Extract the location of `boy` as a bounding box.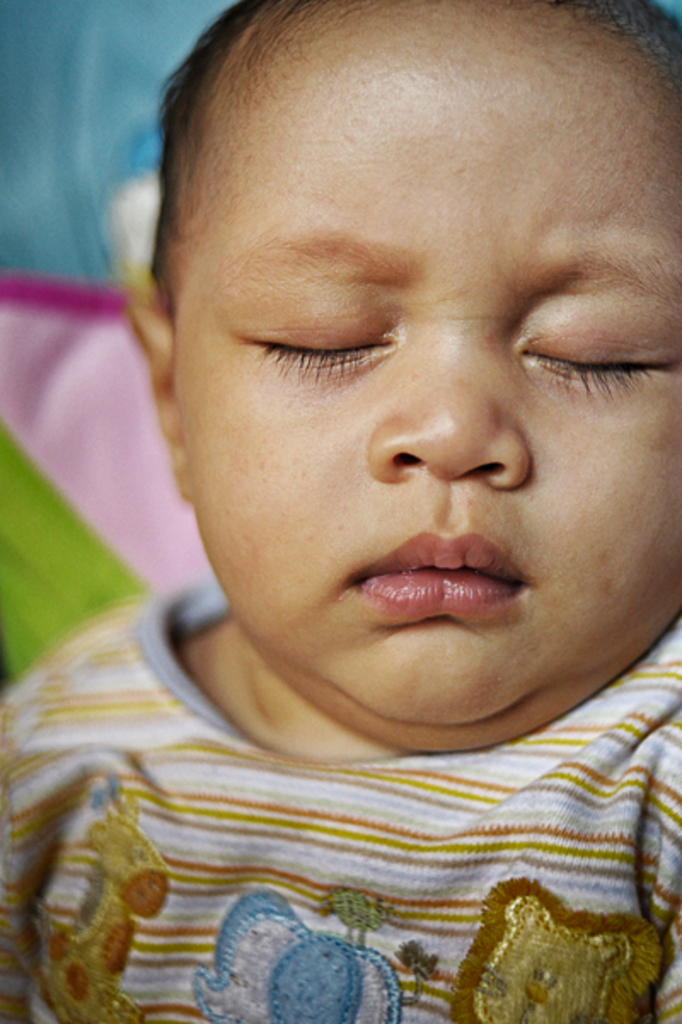
[0, 0, 680, 1010].
